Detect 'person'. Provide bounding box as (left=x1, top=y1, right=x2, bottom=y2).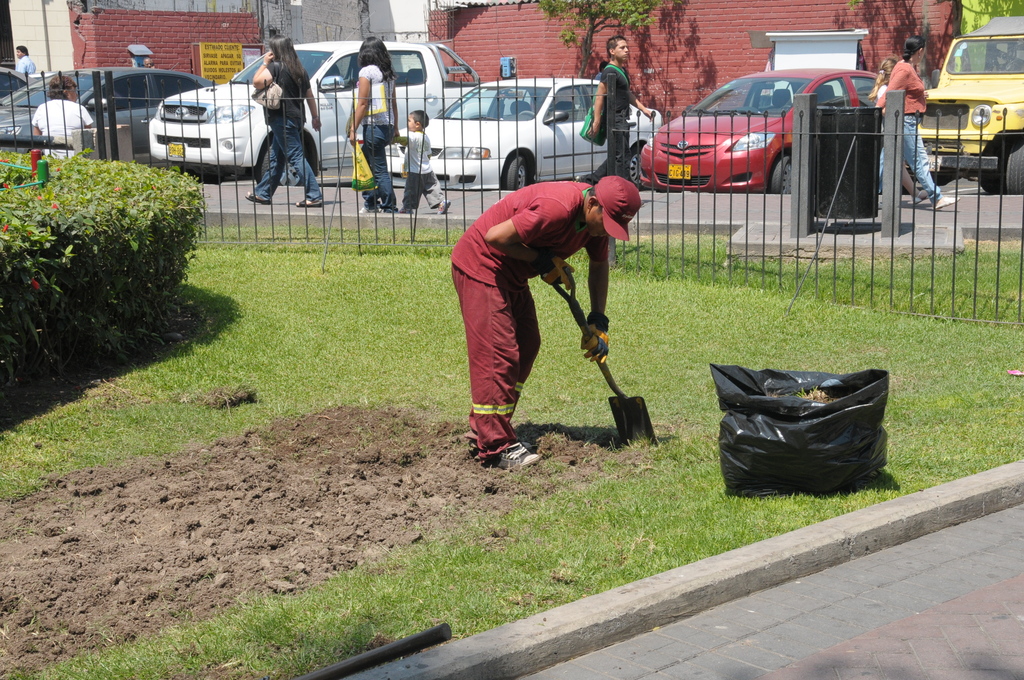
(left=14, top=44, right=32, bottom=90).
